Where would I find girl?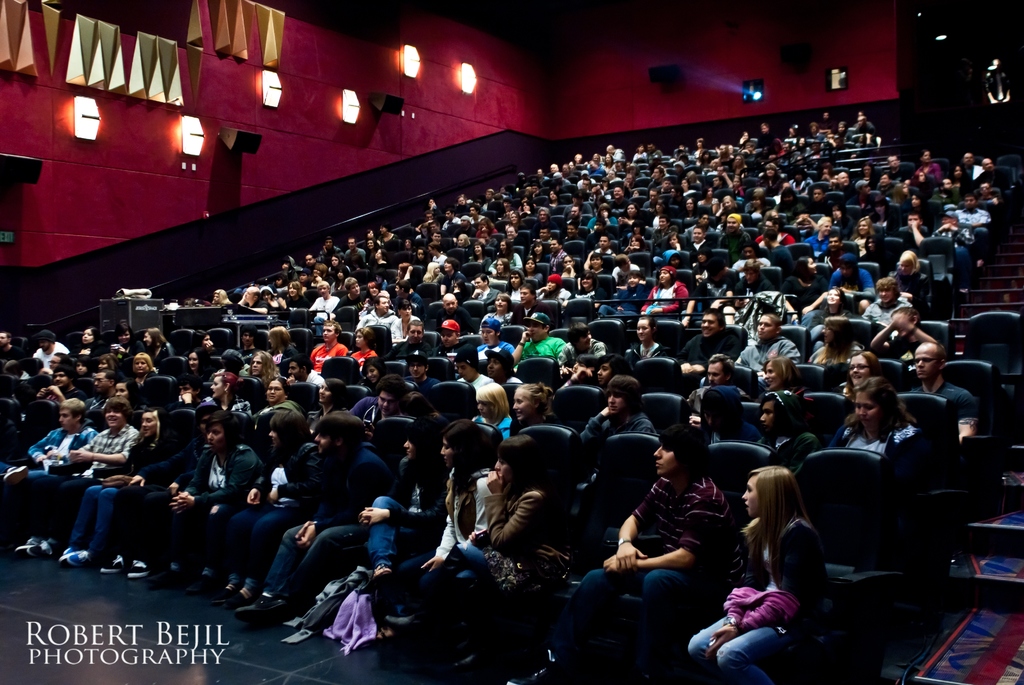
At box(678, 197, 699, 220).
